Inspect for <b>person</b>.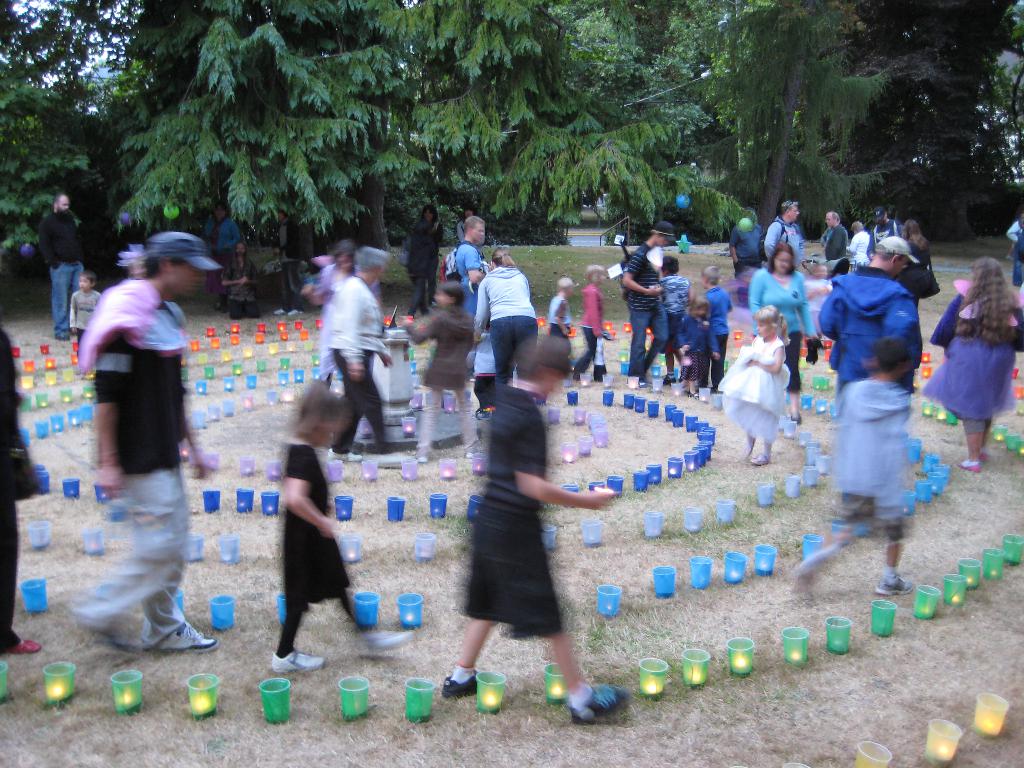
Inspection: region(658, 260, 685, 372).
